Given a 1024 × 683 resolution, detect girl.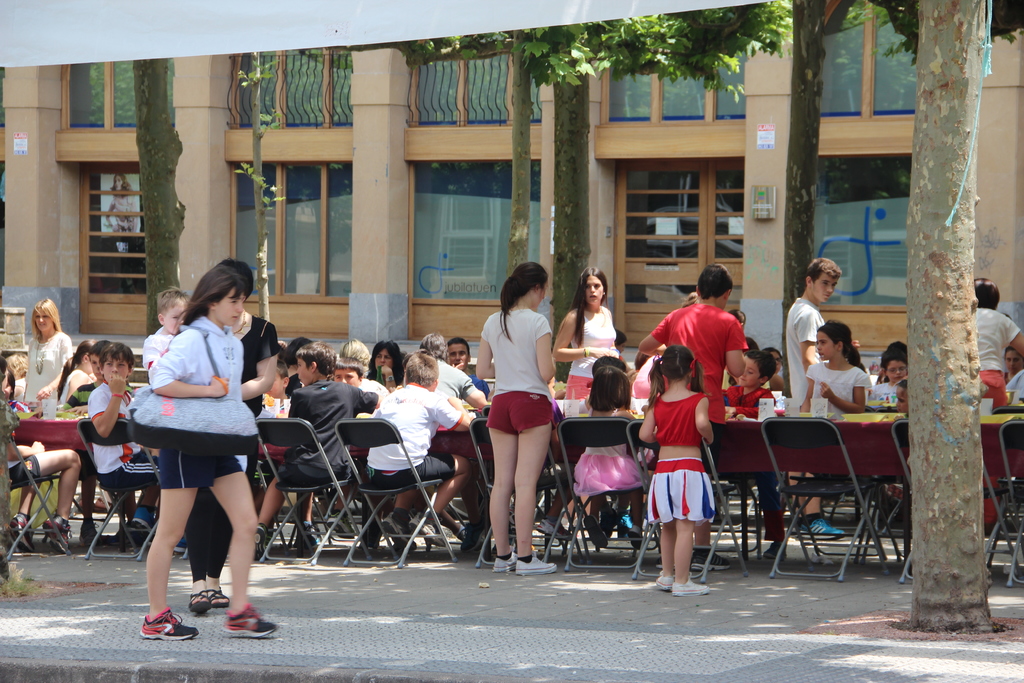
[566, 368, 656, 536].
